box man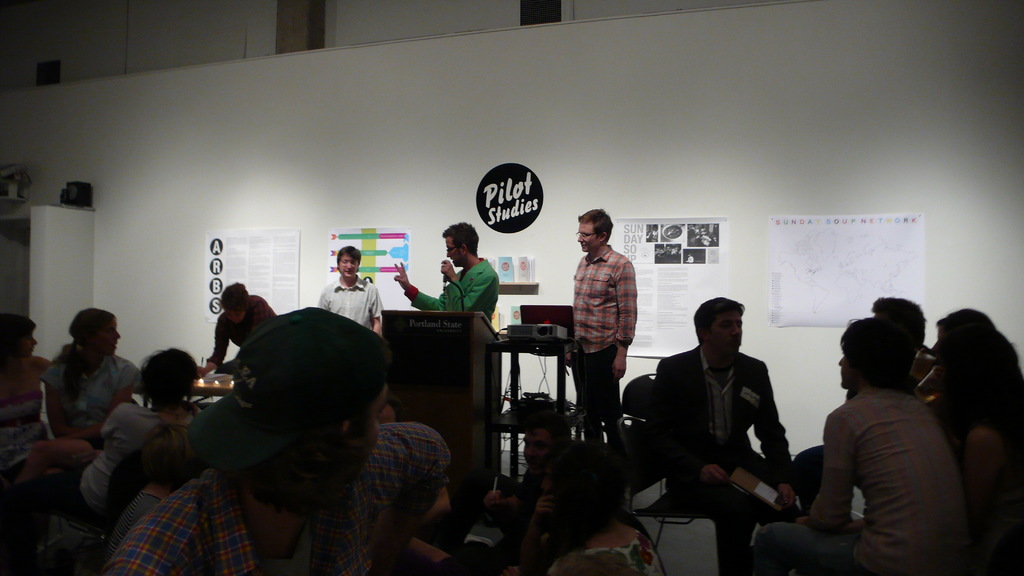
(left=751, top=319, right=952, bottom=575)
